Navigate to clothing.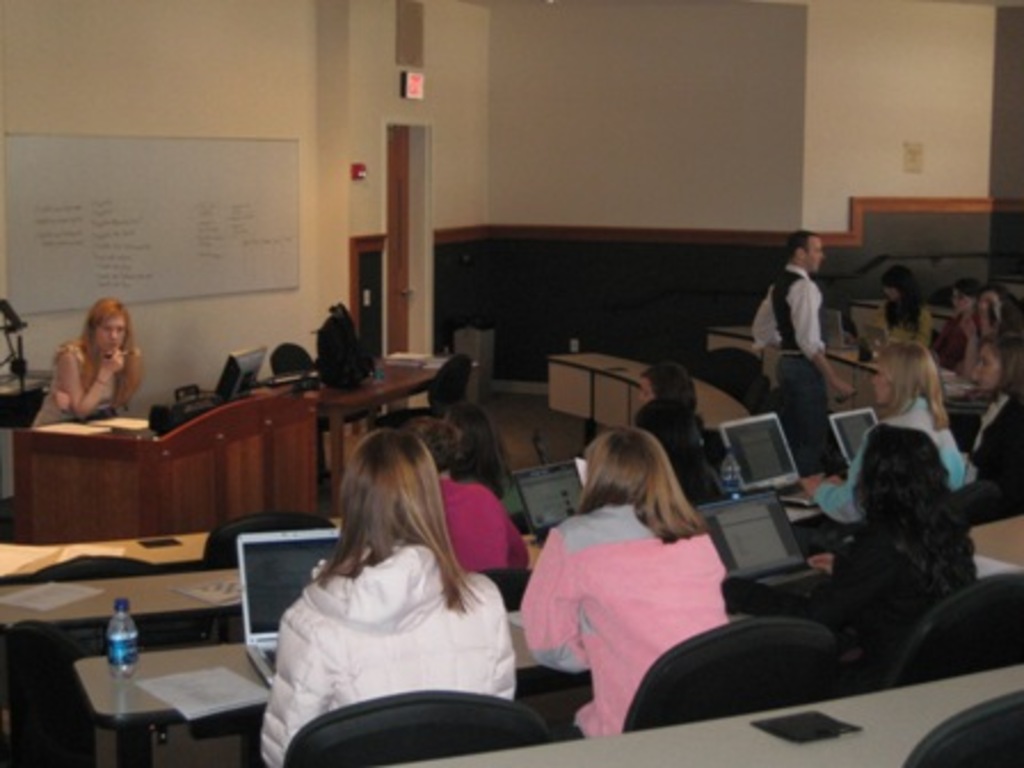
Navigation target: (left=875, top=297, right=933, bottom=354).
